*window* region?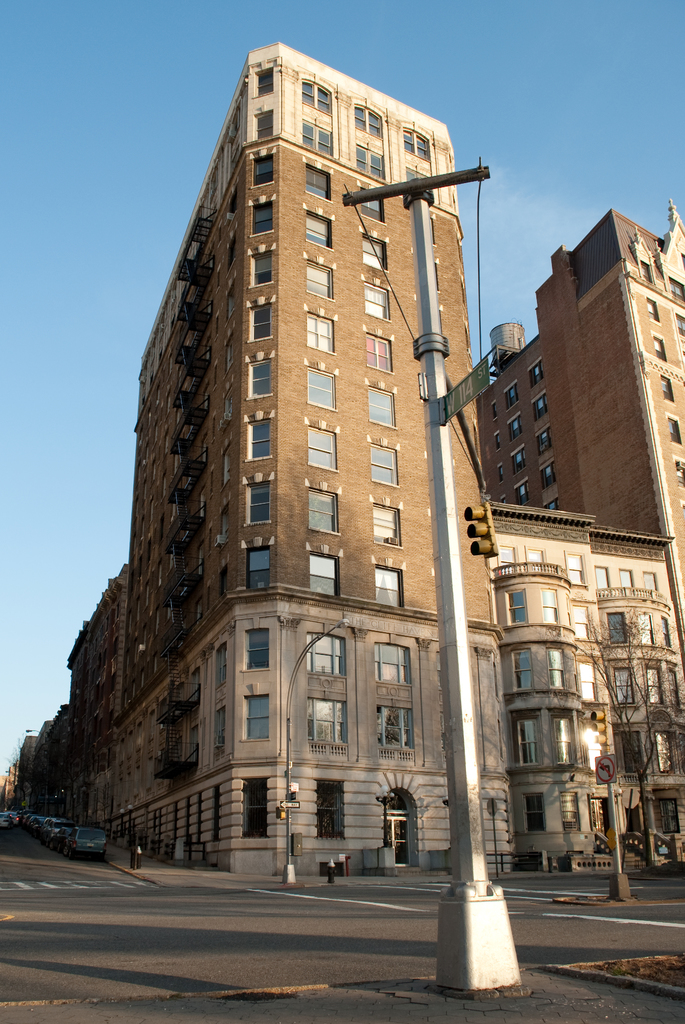
398 127 426 156
